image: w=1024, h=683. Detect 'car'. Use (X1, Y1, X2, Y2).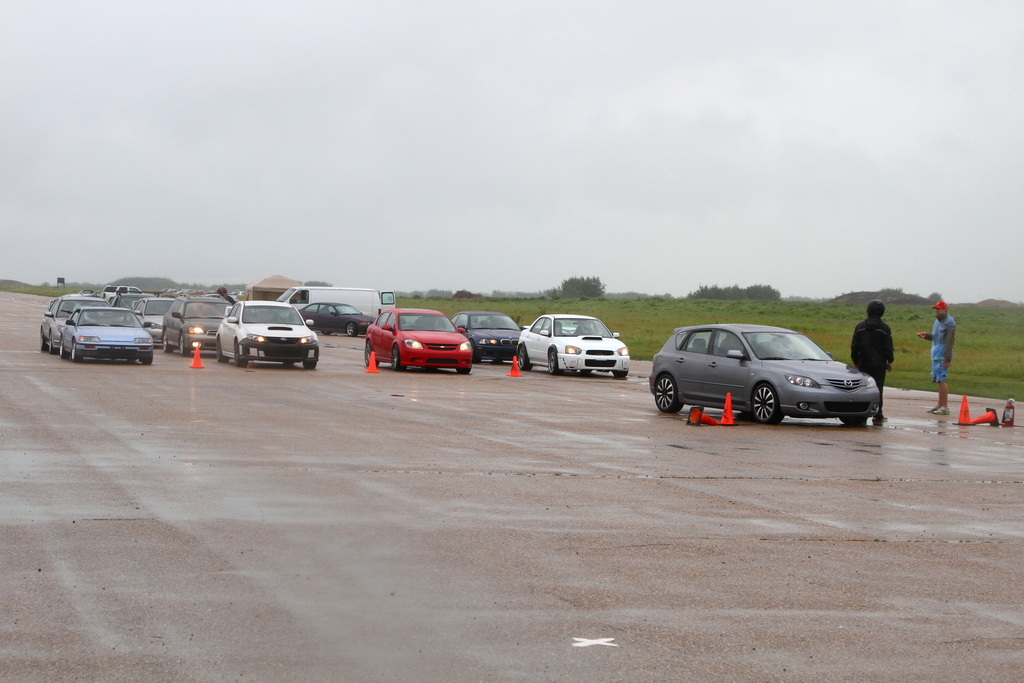
(216, 293, 323, 372).
